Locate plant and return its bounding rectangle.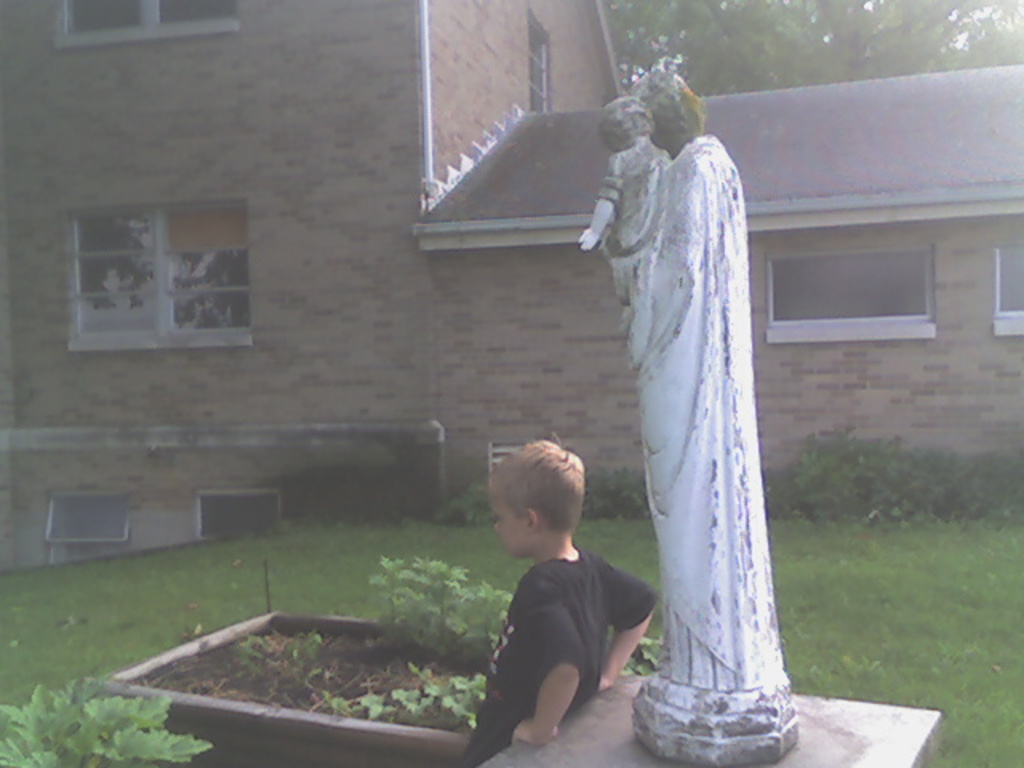
Rect(0, 670, 210, 766).
